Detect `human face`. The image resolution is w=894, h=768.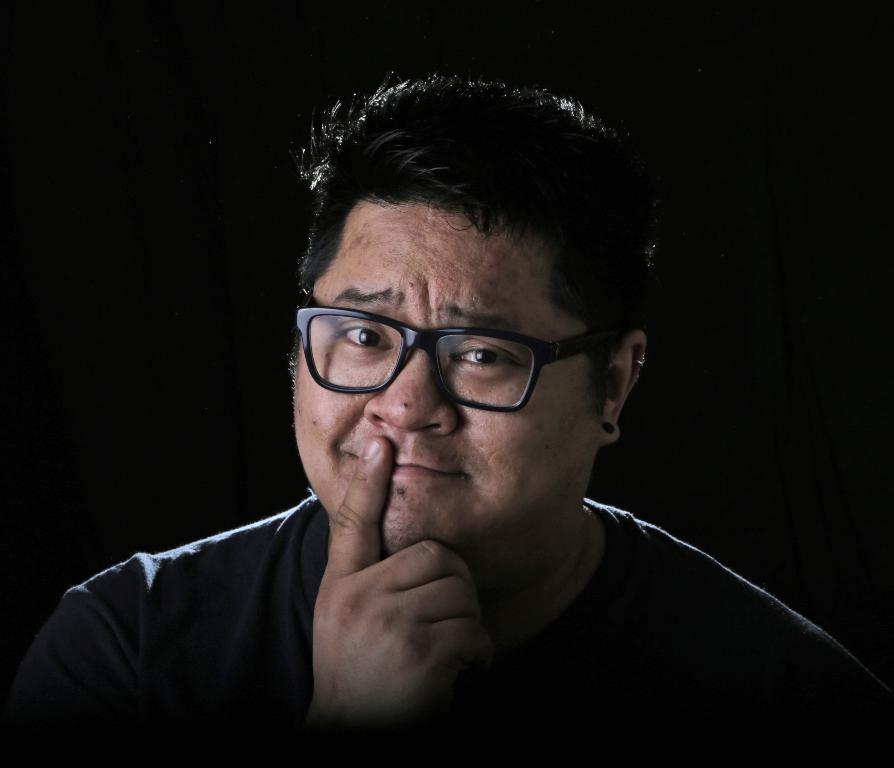
[x1=291, y1=206, x2=597, y2=557].
